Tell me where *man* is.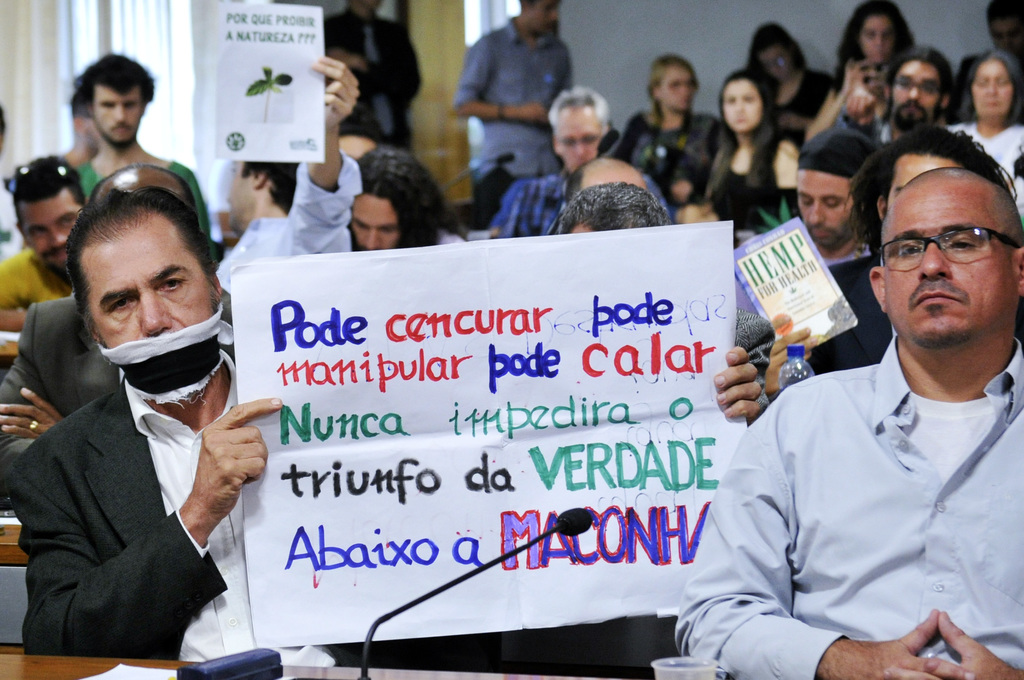
*man* is at Rect(0, 149, 87, 327).
